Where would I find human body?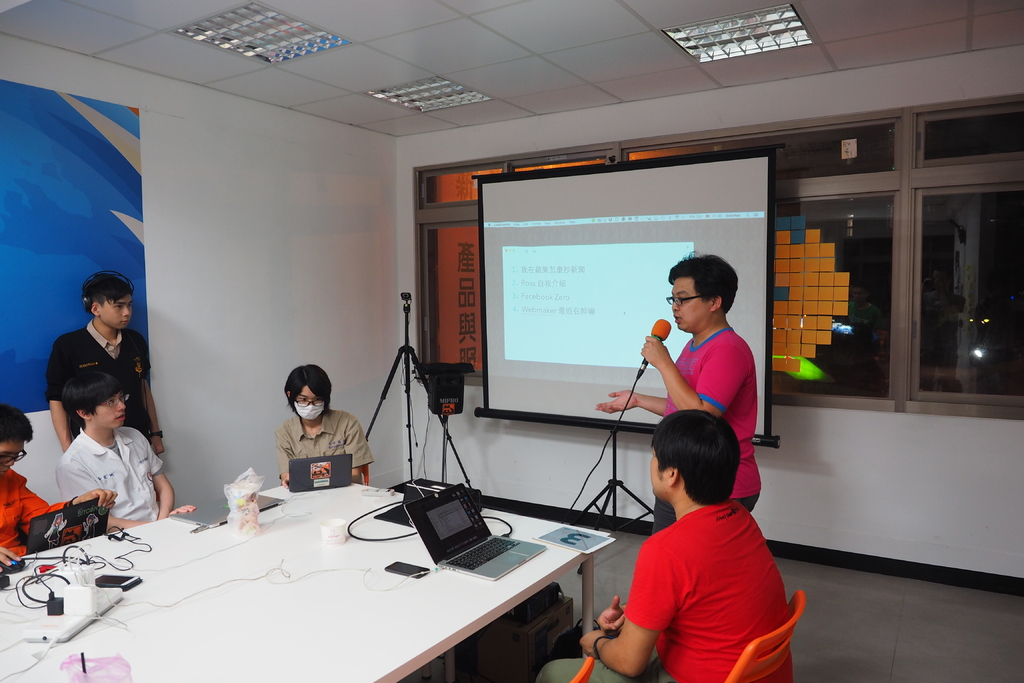
At BBox(599, 260, 760, 532).
